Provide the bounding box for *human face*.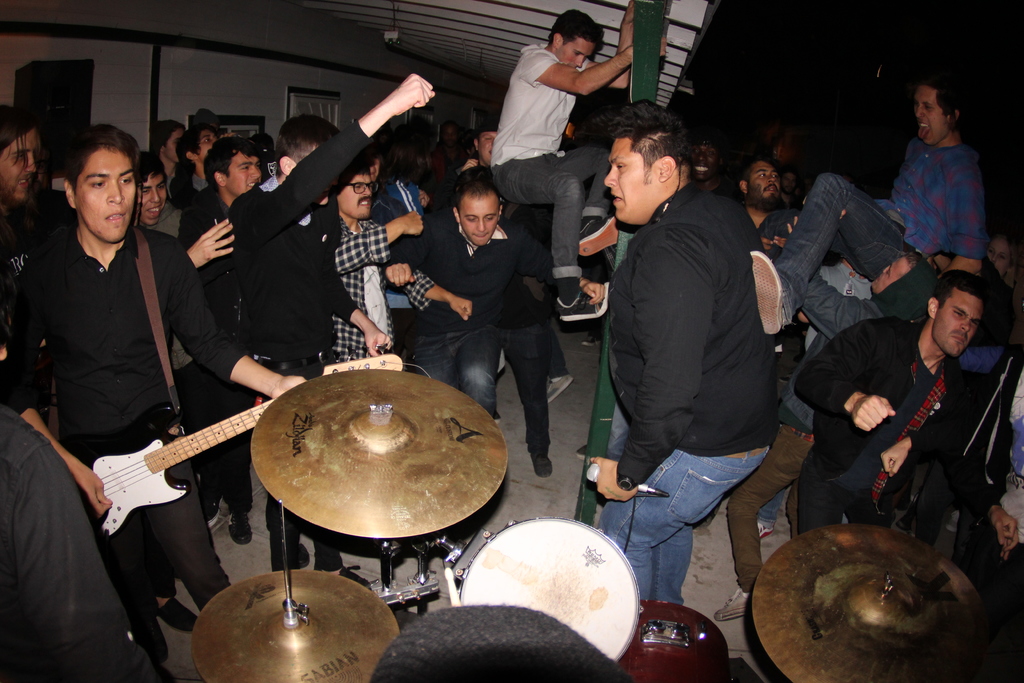
select_region(869, 256, 911, 294).
